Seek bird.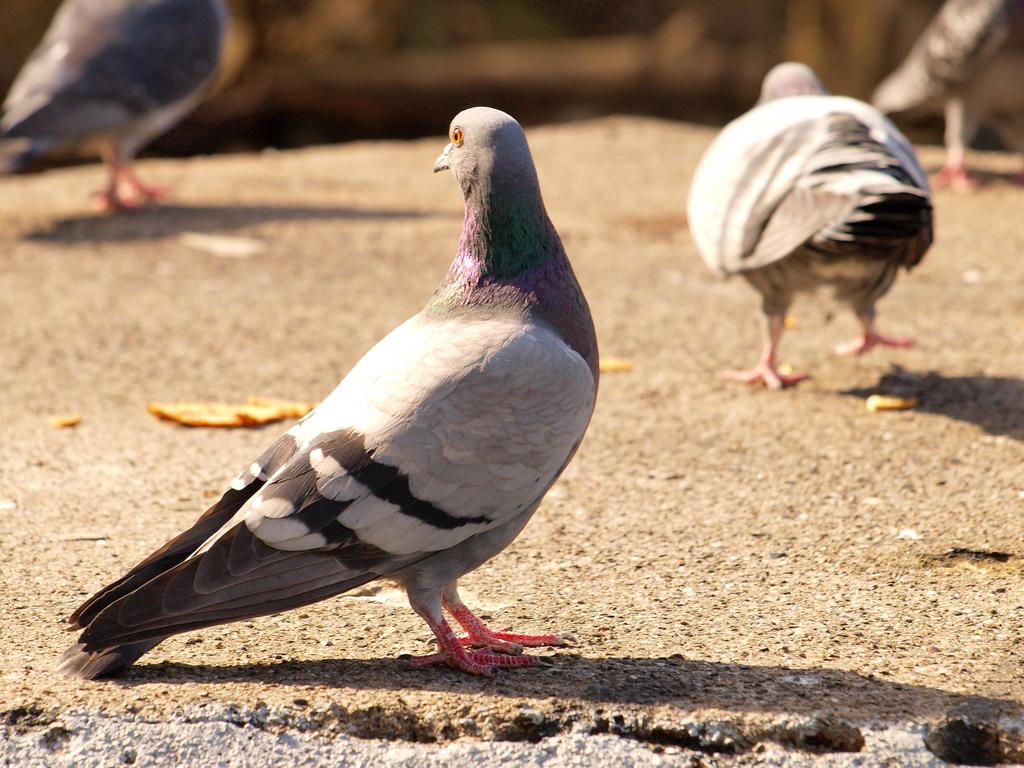
crop(671, 60, 936, 394).
